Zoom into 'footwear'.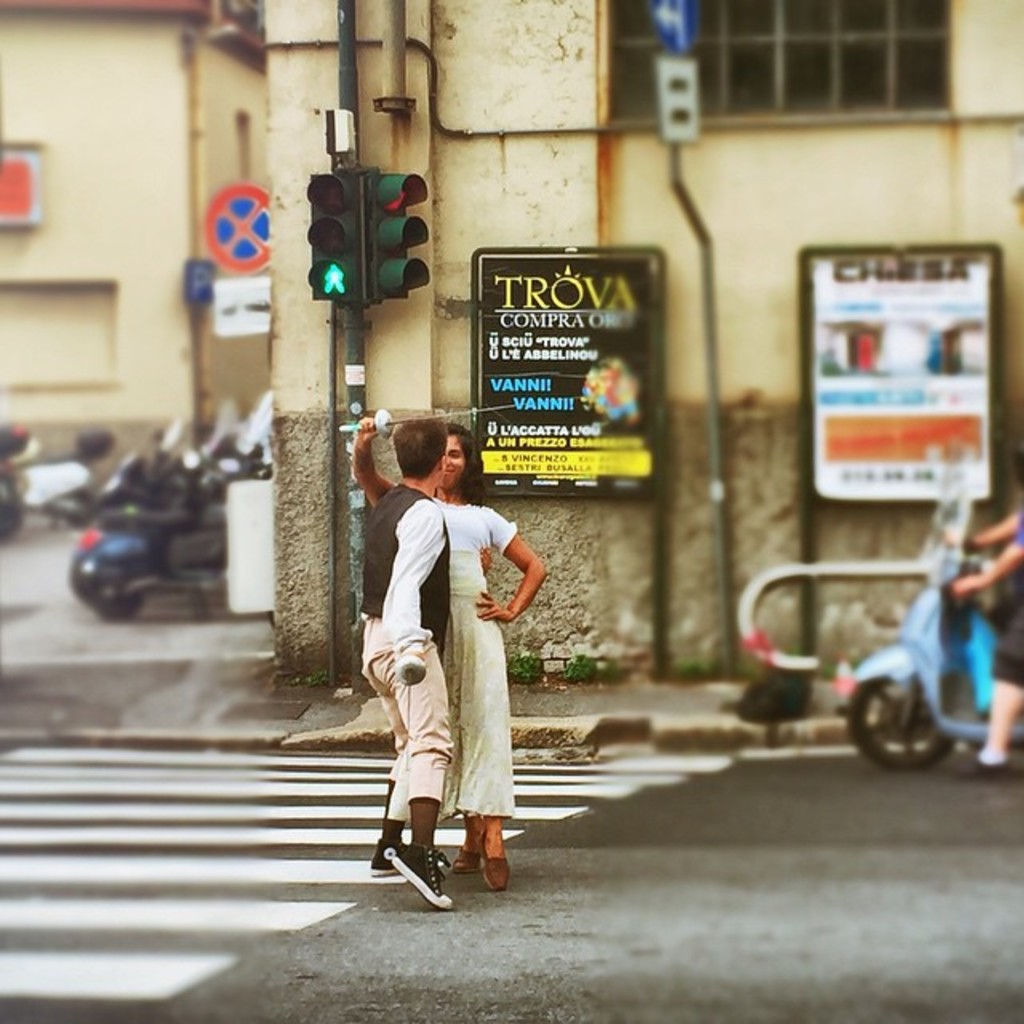
Zoom target: (445, 846, 483, 874).
